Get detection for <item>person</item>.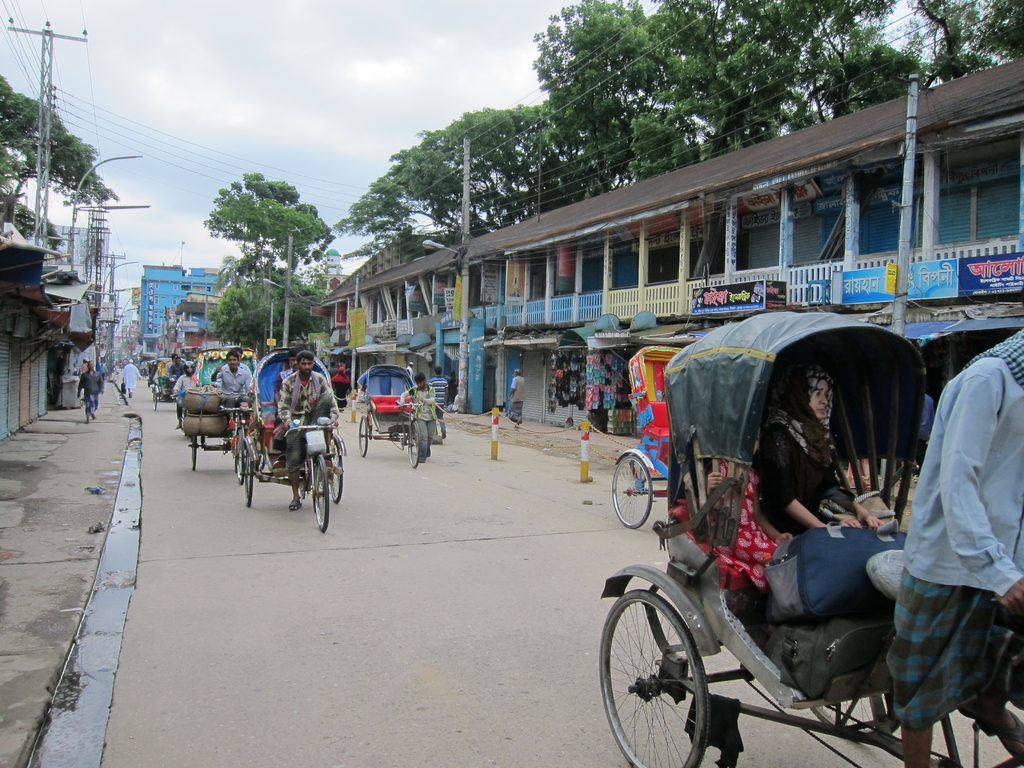
Detection: (174,356,195,422).
